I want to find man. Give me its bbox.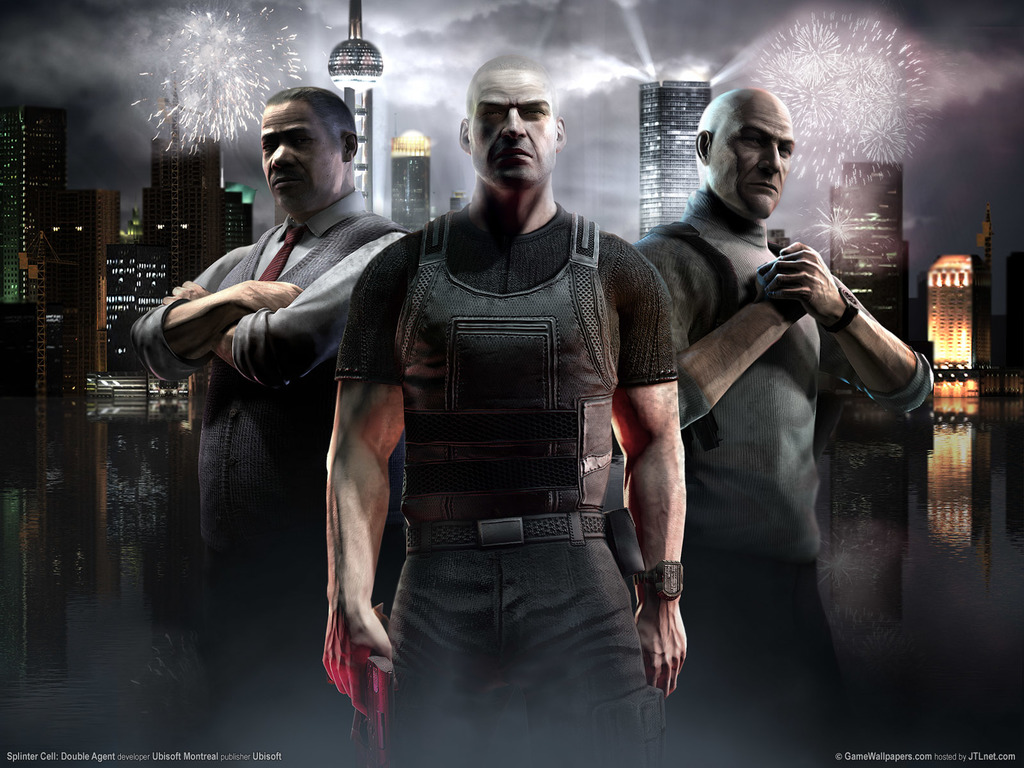
pyautogui.locateOnScreen(633, 87, 935, 767).
